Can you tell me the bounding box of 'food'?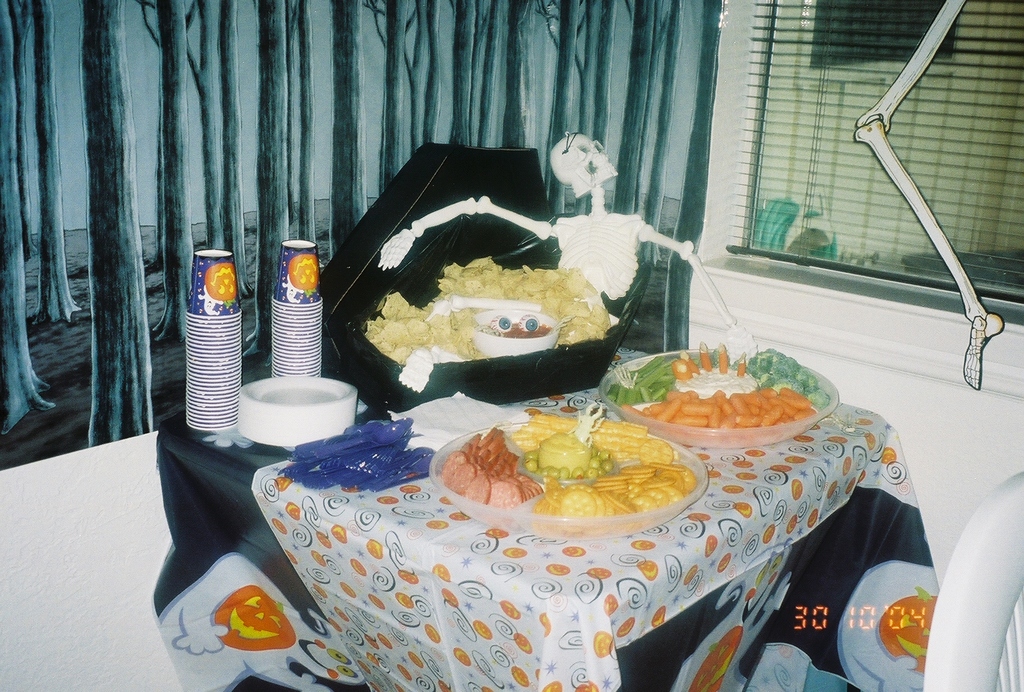
left=211, top=582, right=297, bottom=655.
